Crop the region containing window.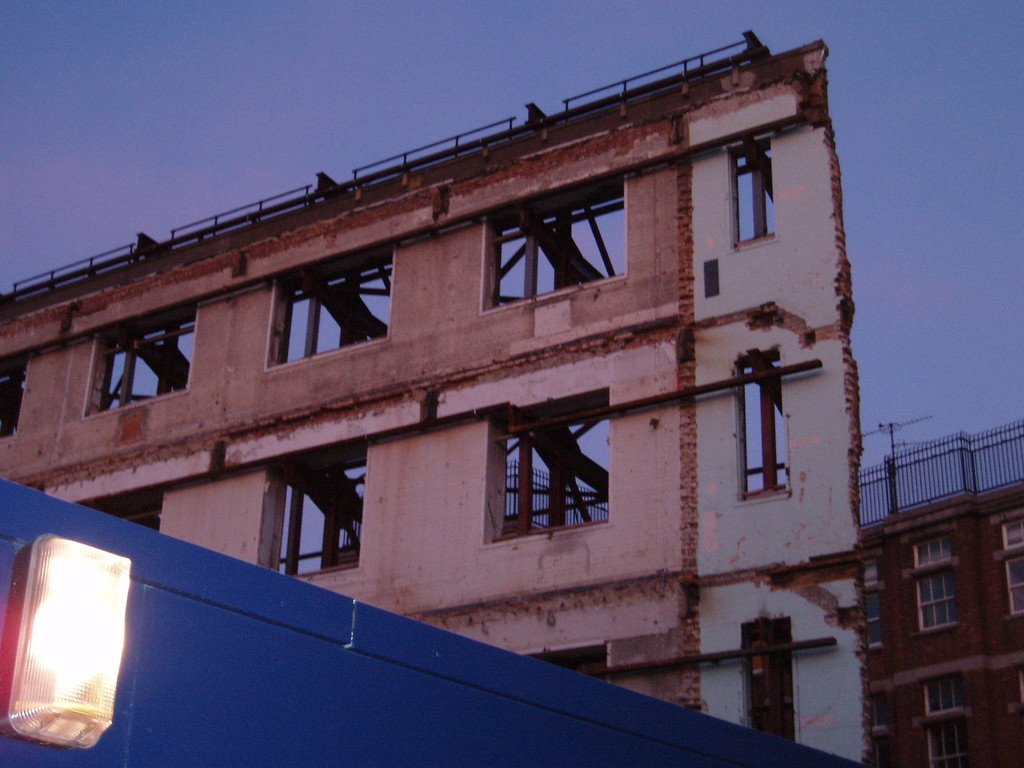
Crop region: bbox=[481, 169, 628, 308].
